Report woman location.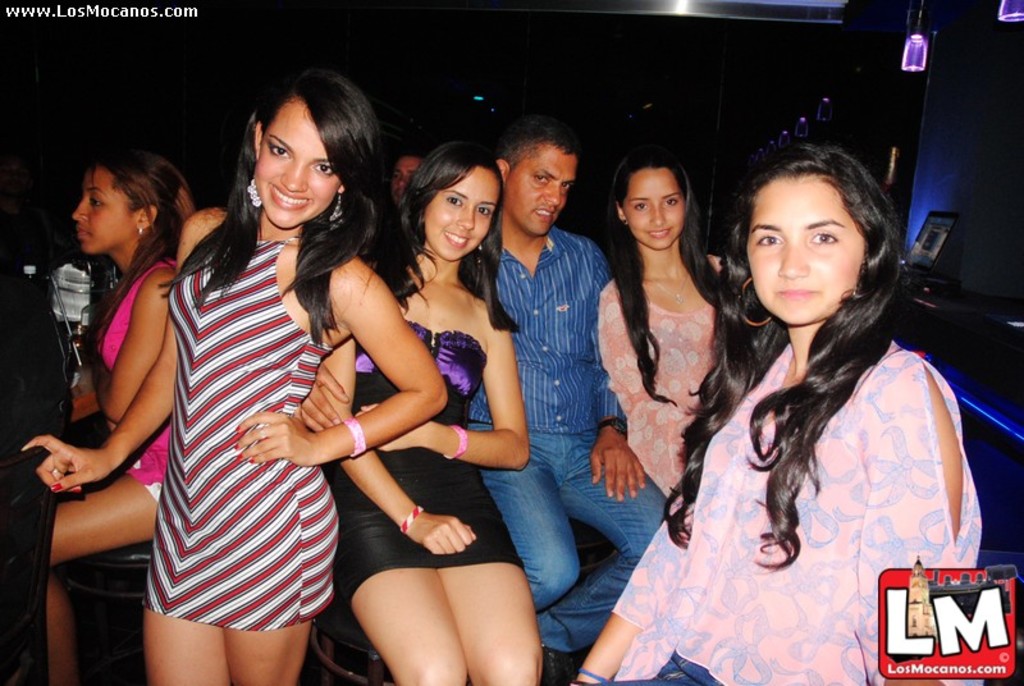
Report: Rect(320, 145, 547, 685).
